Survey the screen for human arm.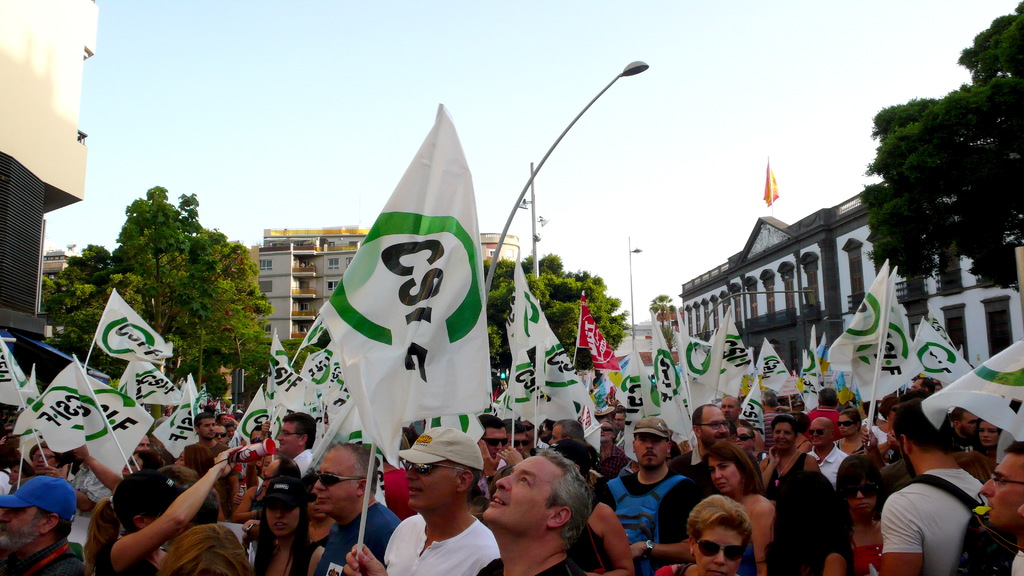
Survey found: BBox(680, 440, 691, 454).
